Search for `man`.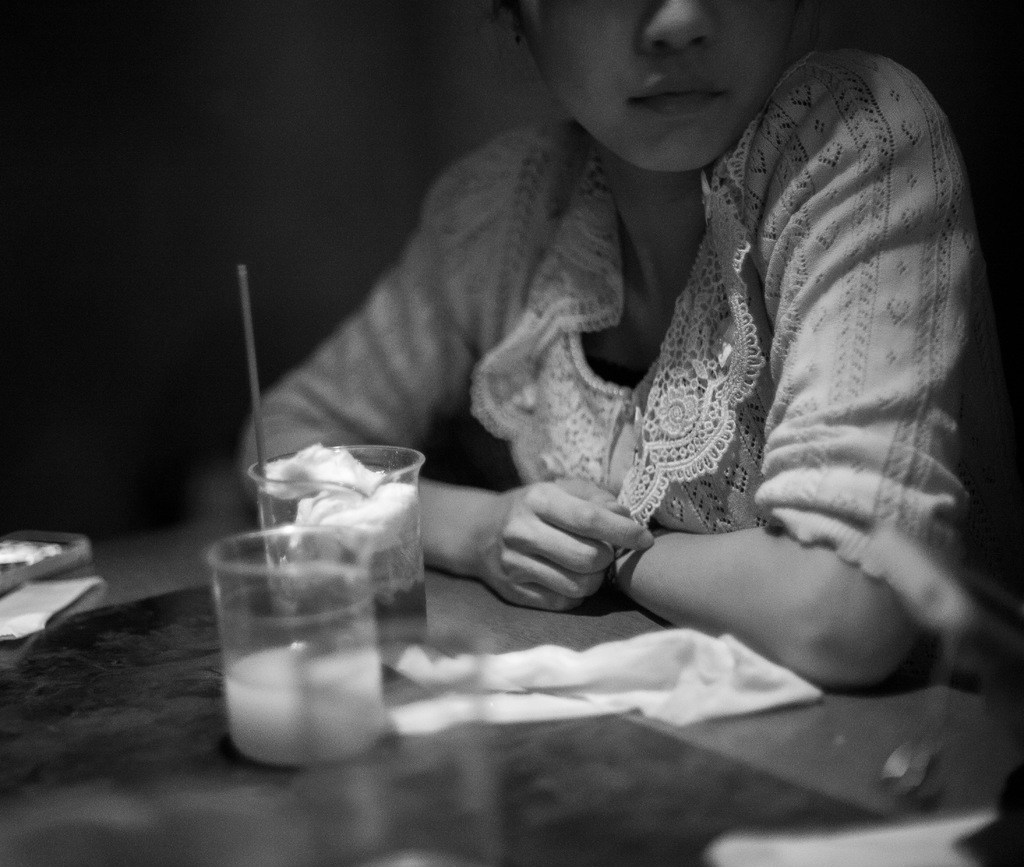
Found at 232,0,975,688.
